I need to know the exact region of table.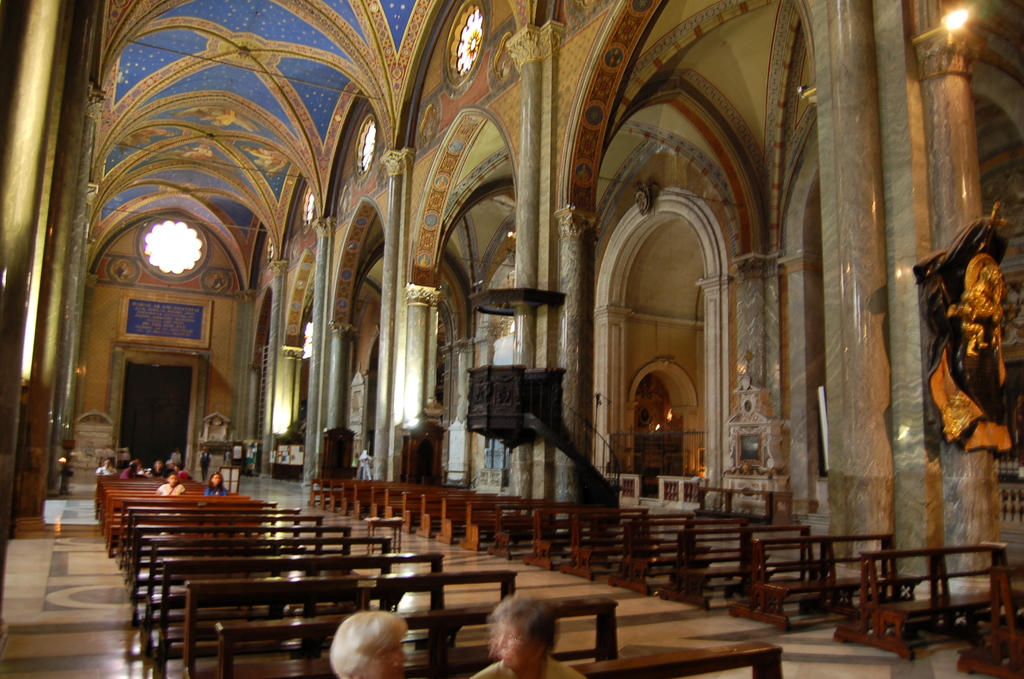
Region: [left=183, top=568, right=514, bottom=678].
